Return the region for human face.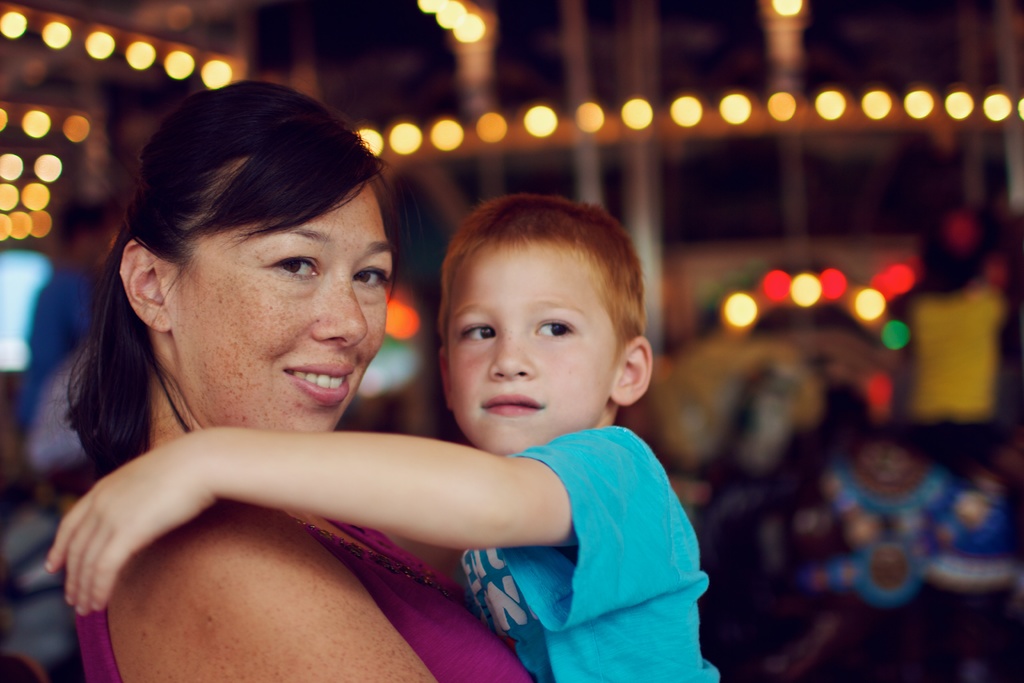
box=[445, 240, 619, 454].
